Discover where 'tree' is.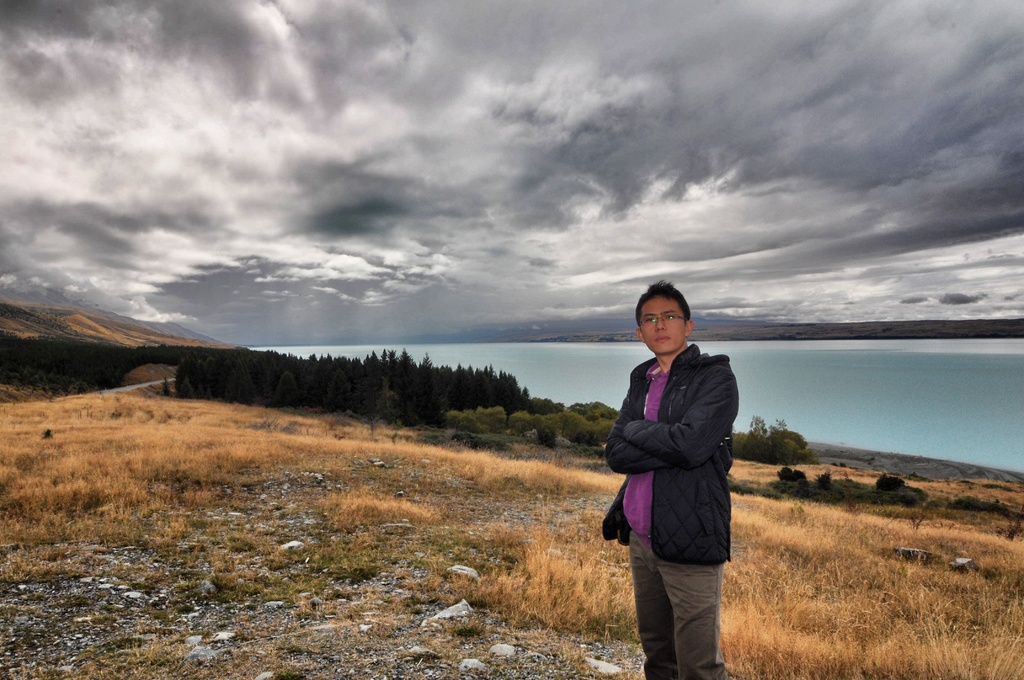
Discovered at select_region(733, 413, 803, 468).
